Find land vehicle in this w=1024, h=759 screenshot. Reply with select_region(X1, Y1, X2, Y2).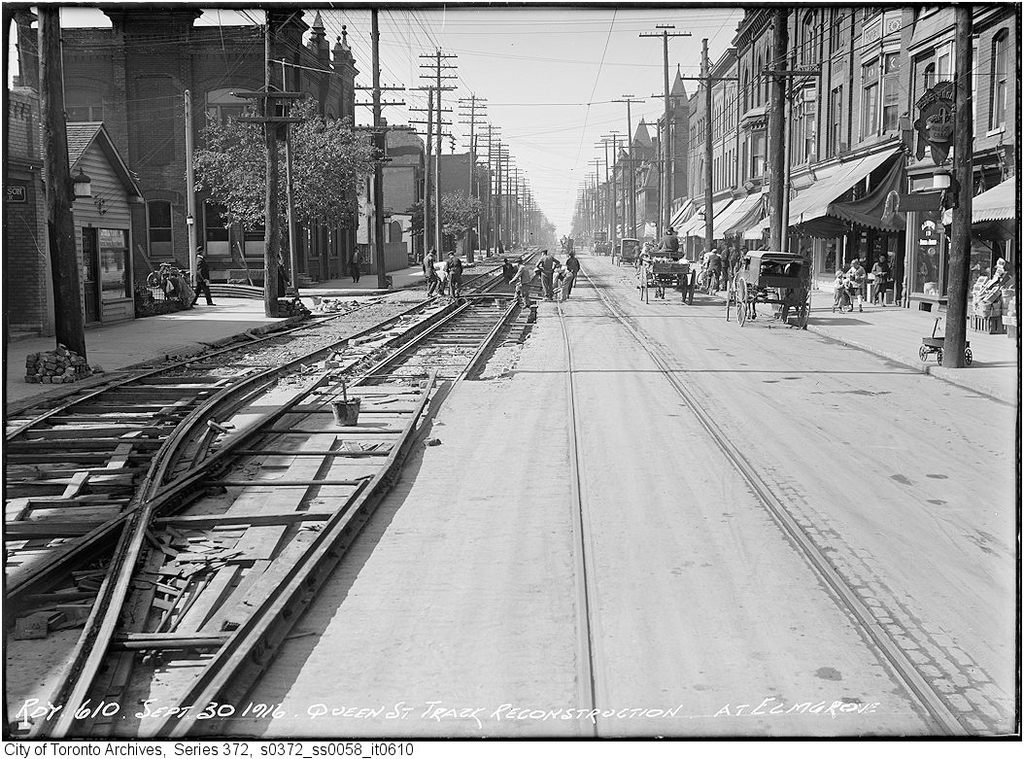
select_region(634, 249, 693, 304).
